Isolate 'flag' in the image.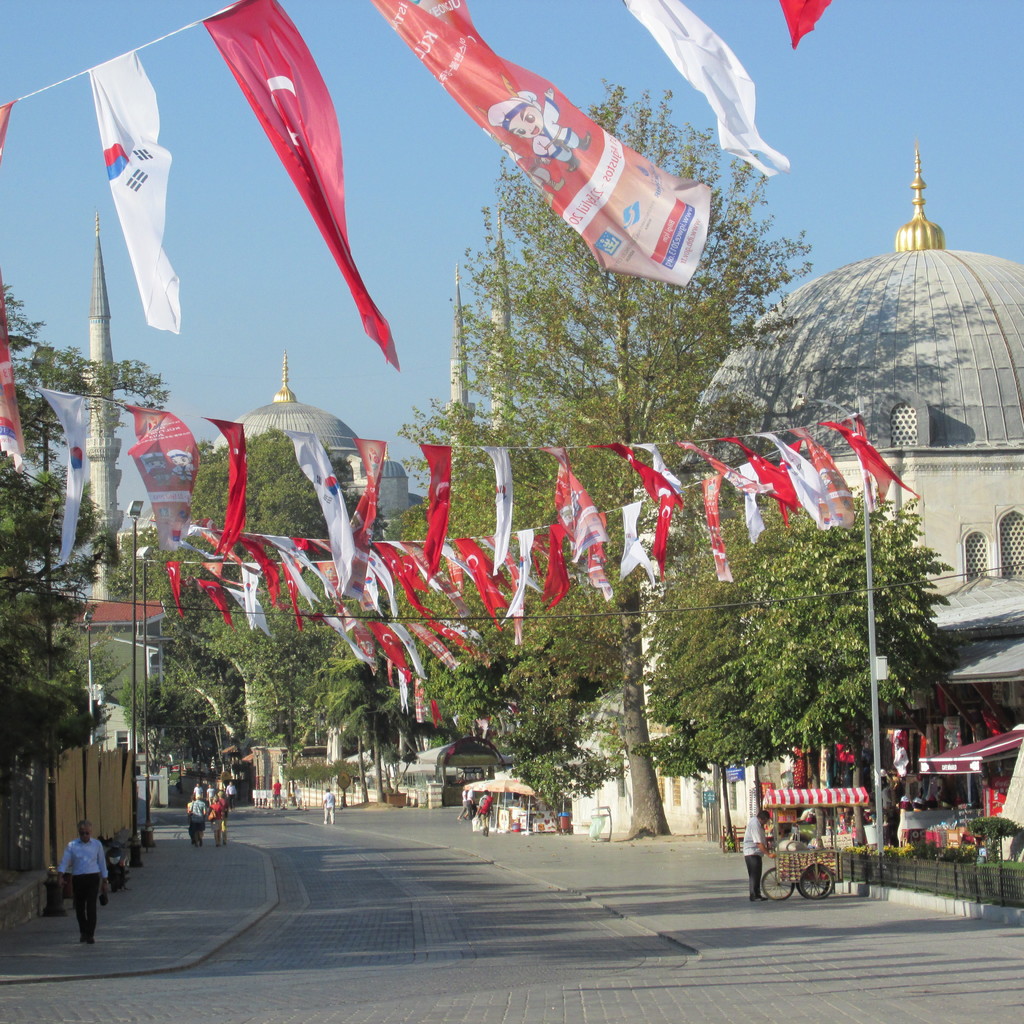
Isolated region: <region>593, 442, 691, 580</region>.
